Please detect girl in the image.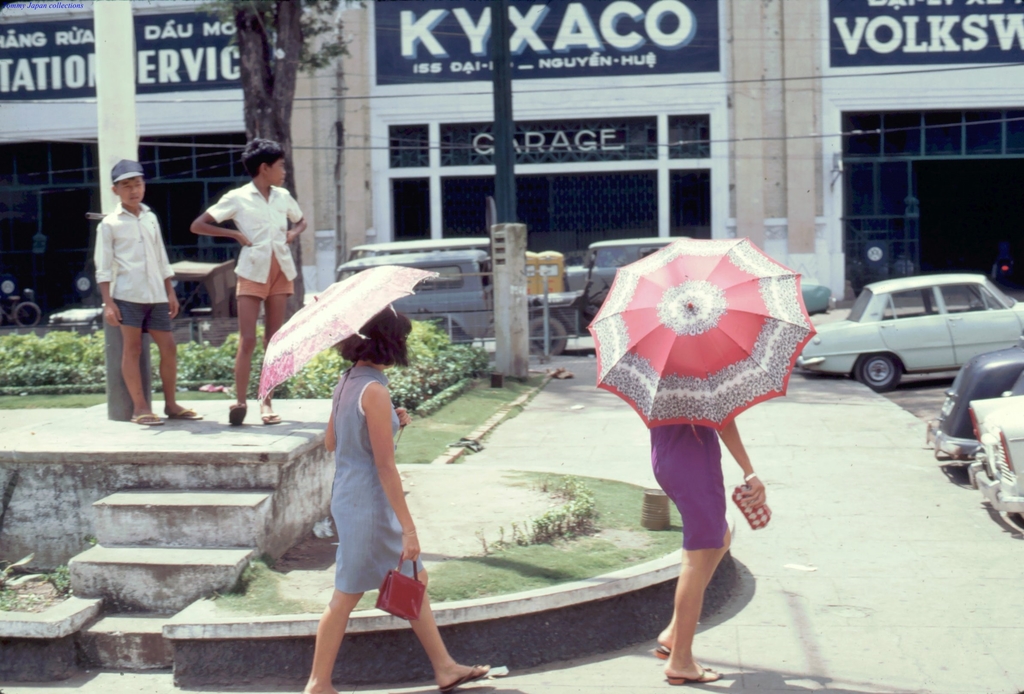
<box>652,414,769,679</box>.
